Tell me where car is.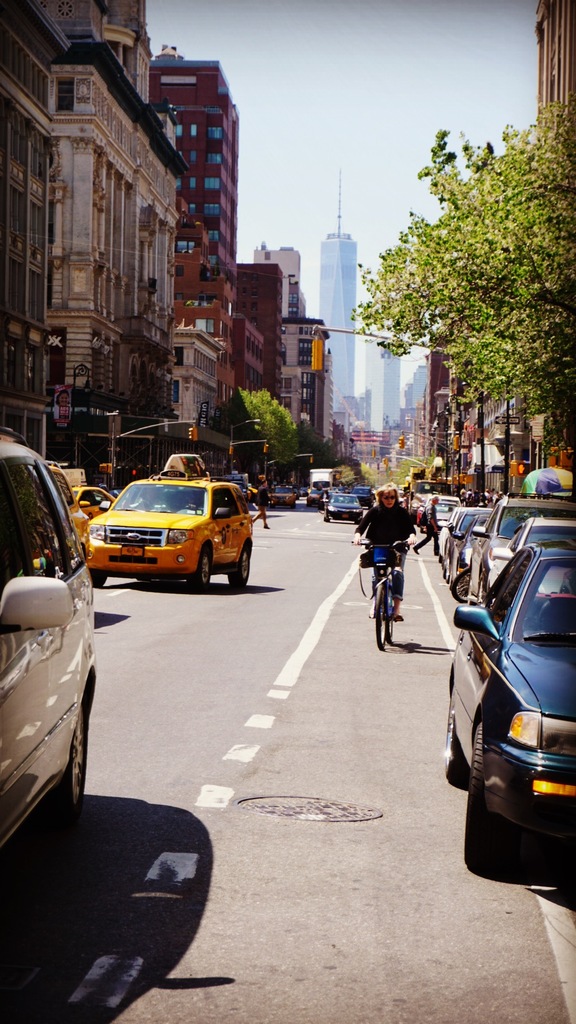
car is at x1=442 y1=495 x2=564 y2=899.
